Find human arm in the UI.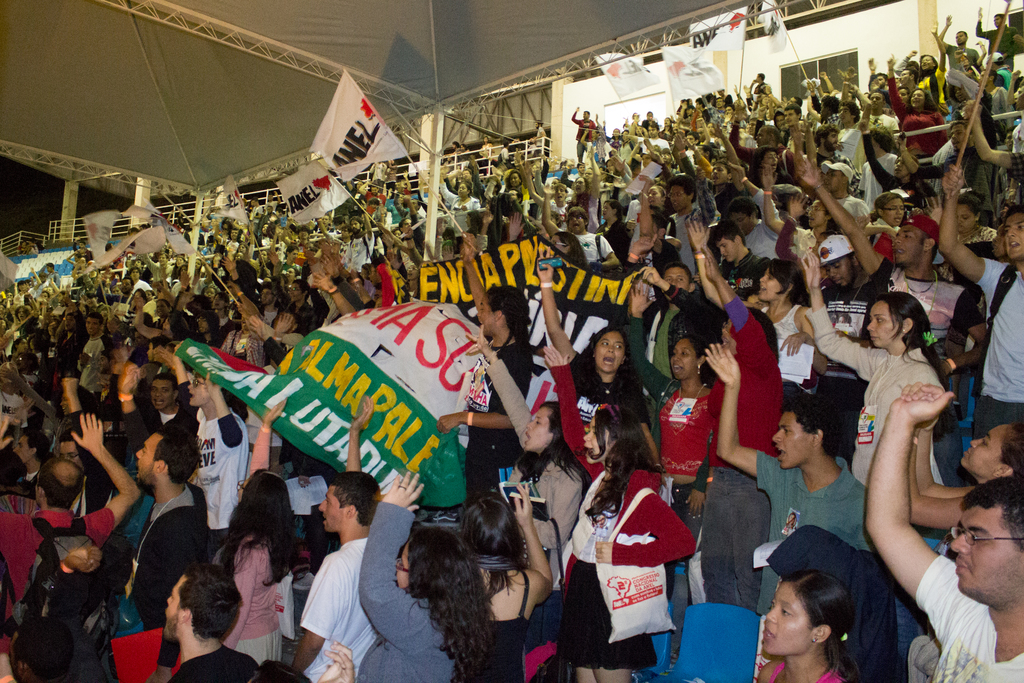
UI element at (962,95,1023,177).
